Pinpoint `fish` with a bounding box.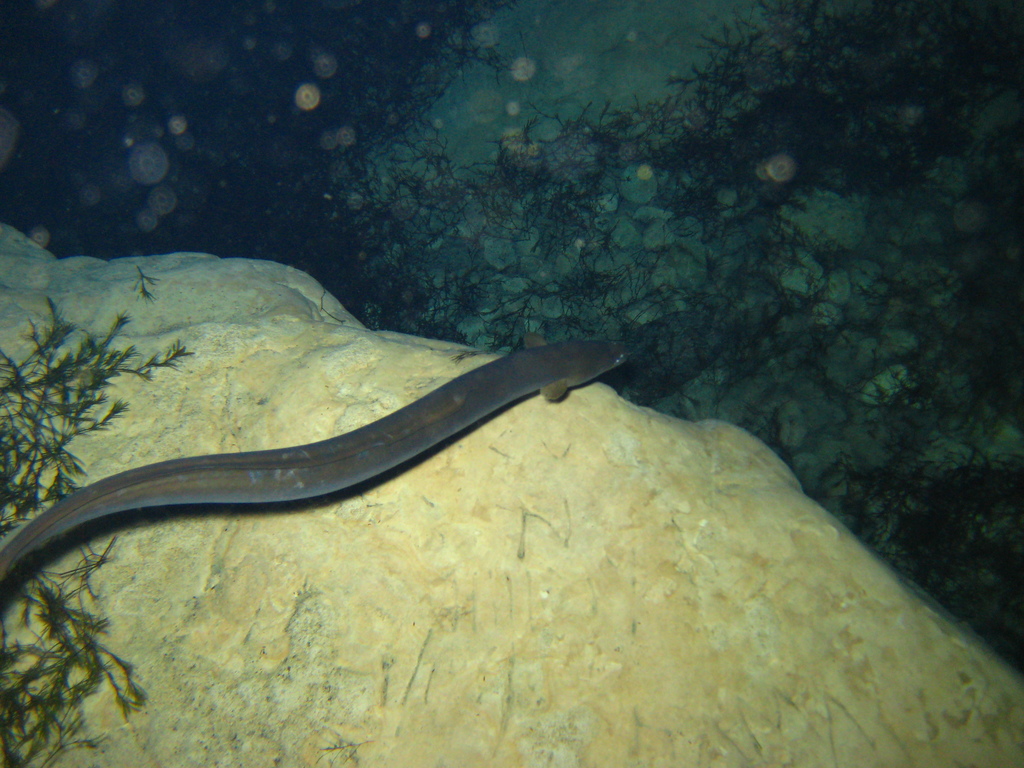
{"x1": 8, "y1": 282, "x2": 643, "y2": 638}.
